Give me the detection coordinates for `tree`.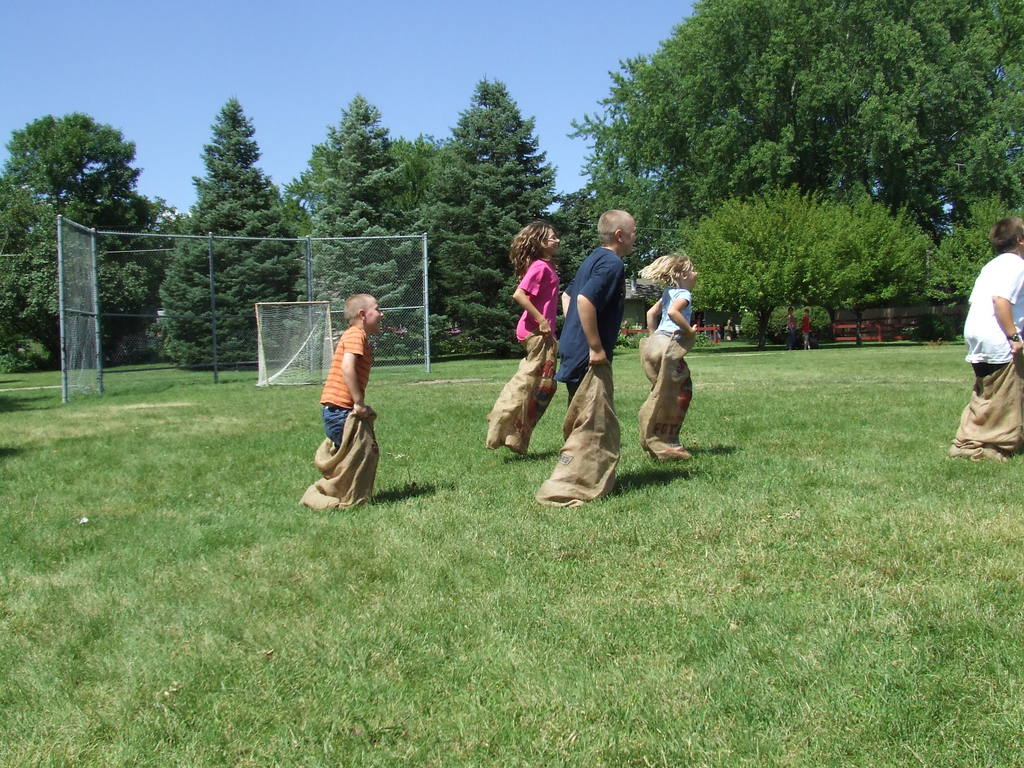
left=417, top=70, right=565, bottom=356.
